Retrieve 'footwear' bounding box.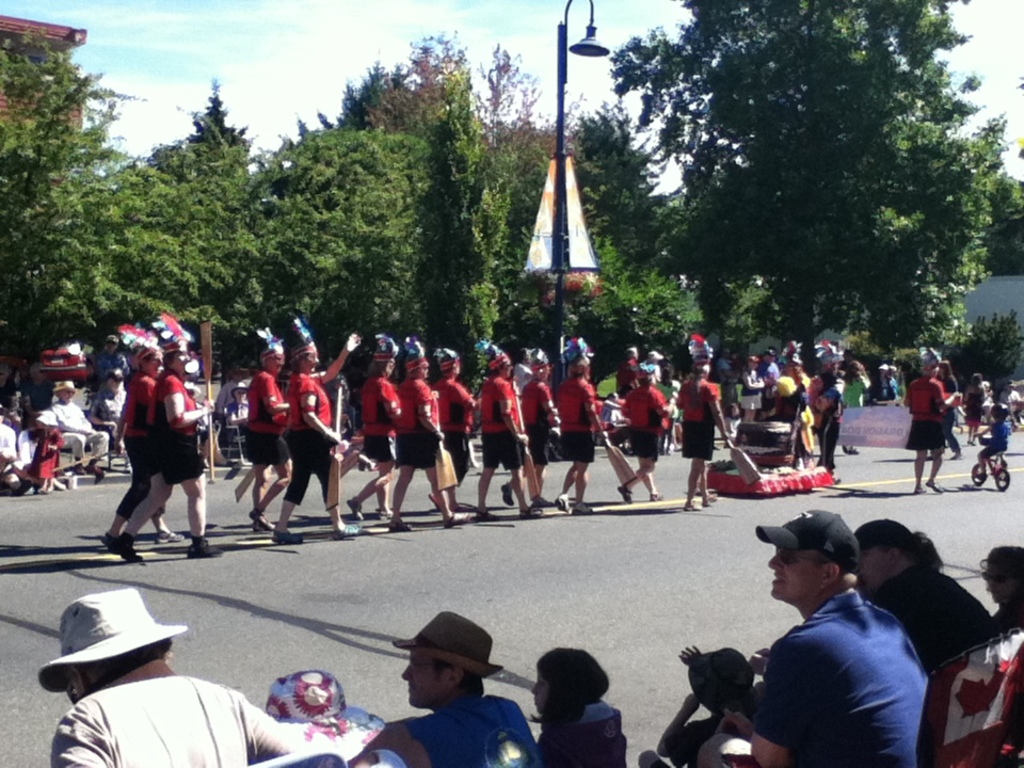
Bounding box: box=[559, 493, 569, 513].
